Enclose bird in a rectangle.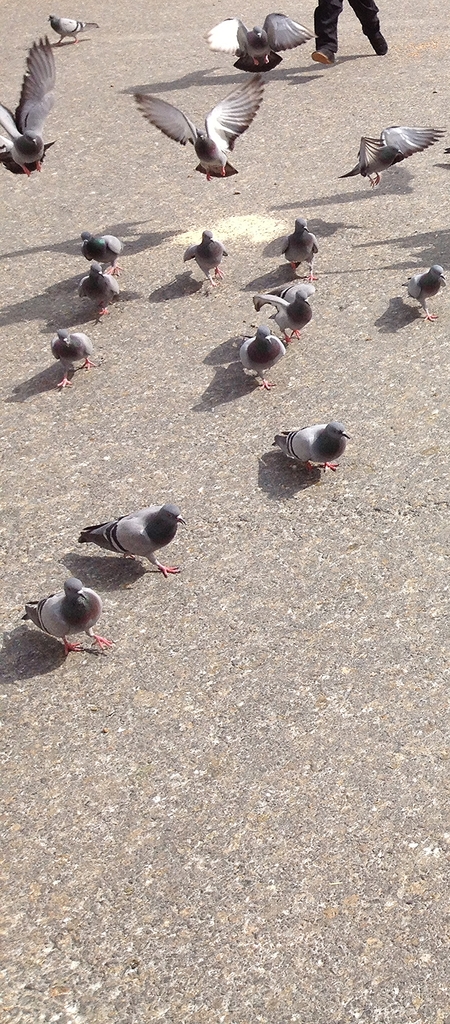
rect(183, 230, 232, 285).
